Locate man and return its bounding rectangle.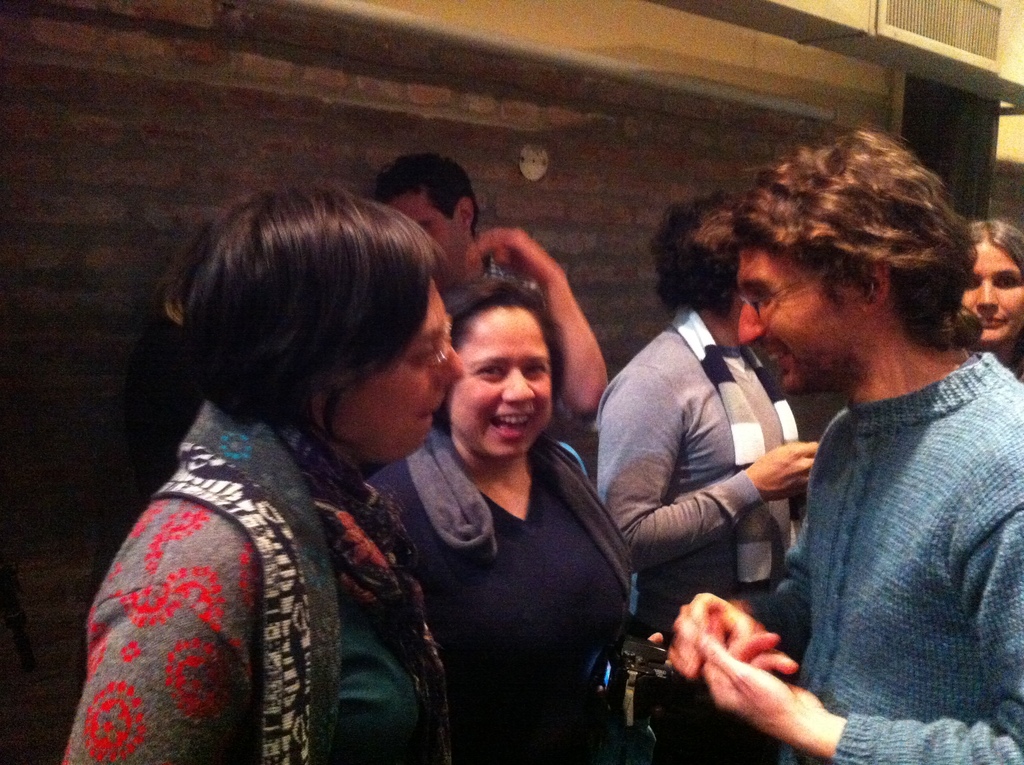
Rect(713, 129, 1023, 745).
